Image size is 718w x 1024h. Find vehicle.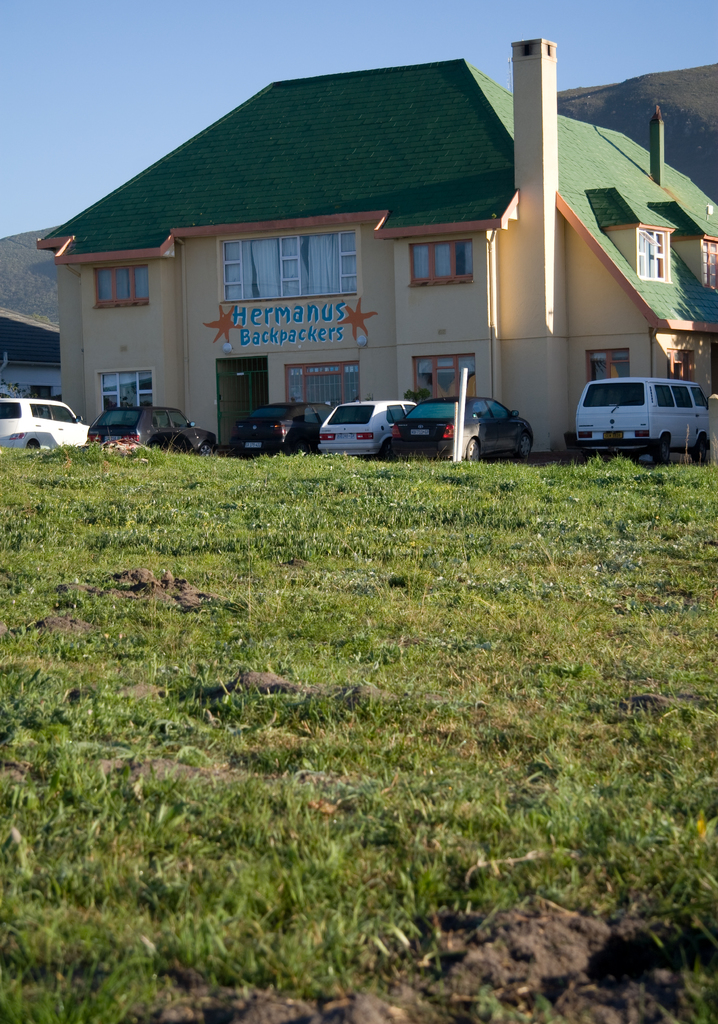
(left=577, top=373, right=717, bottom=455).
